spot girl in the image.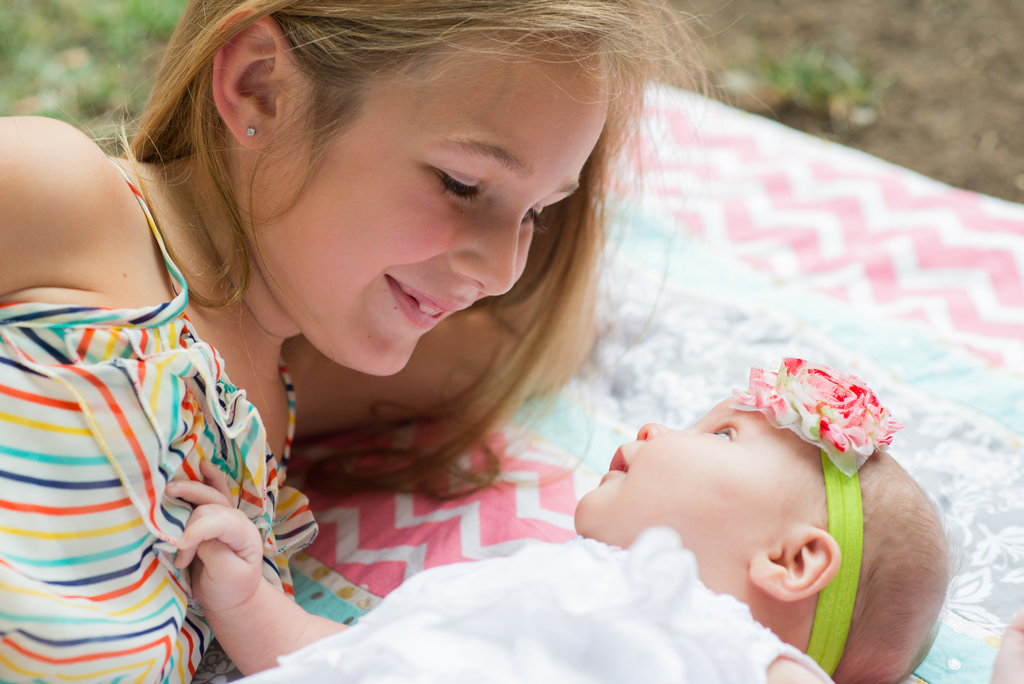
girl found at l=1, t=1, r=783, b=683.
